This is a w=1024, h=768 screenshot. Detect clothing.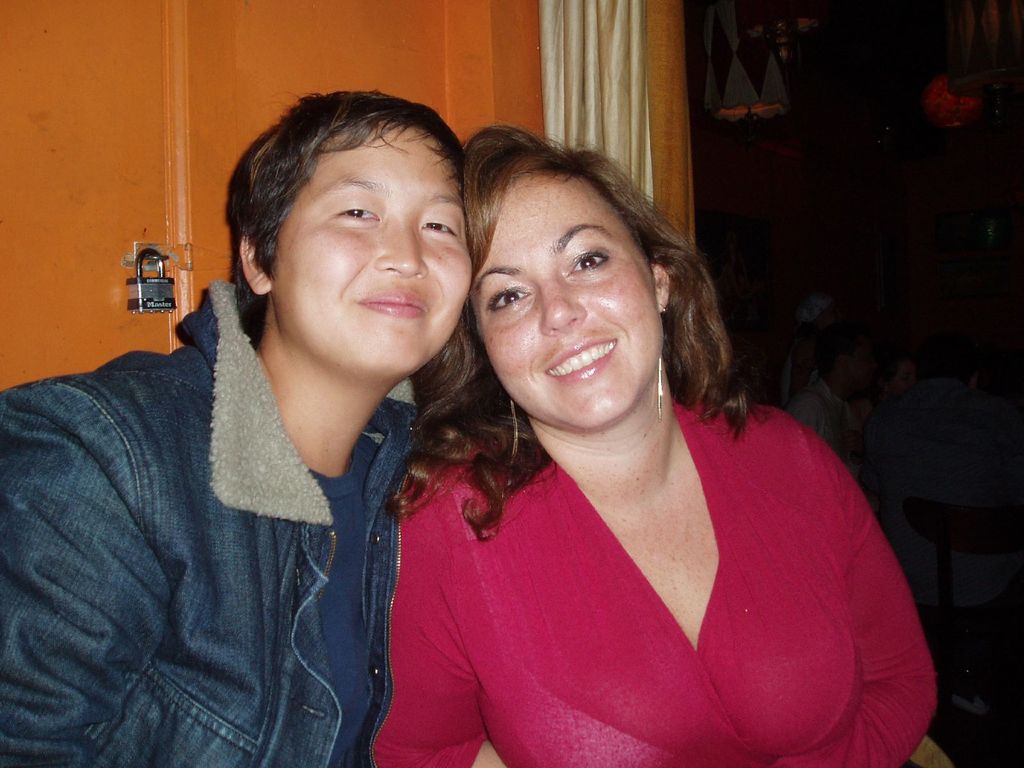
x1=0, y1=277, x2=422, y2=767.
